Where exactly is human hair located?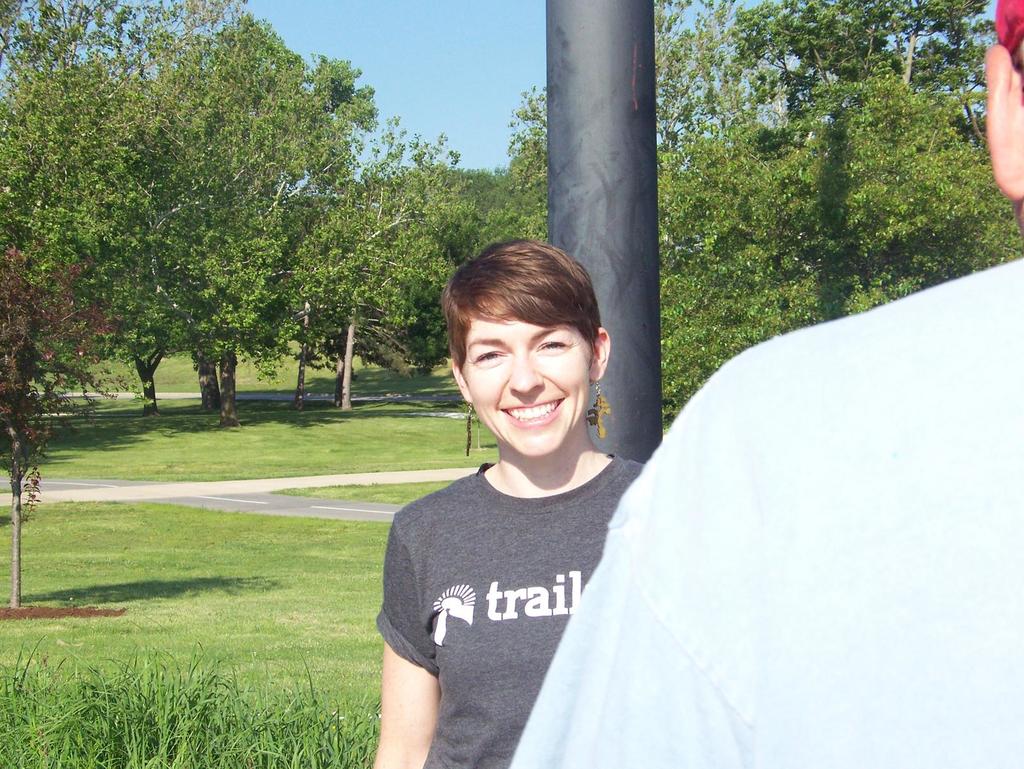
Its bounding box is bbox=(436, 239, 601, 352).
